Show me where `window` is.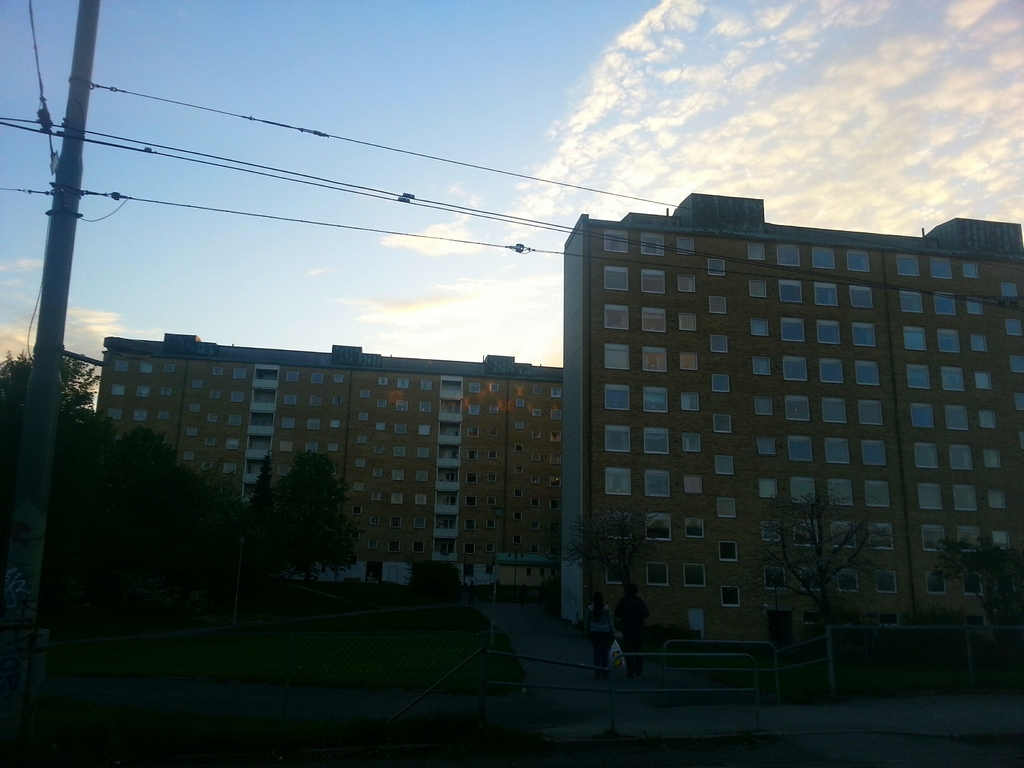
`window` is at BBox(927, 571, 946, 592).
